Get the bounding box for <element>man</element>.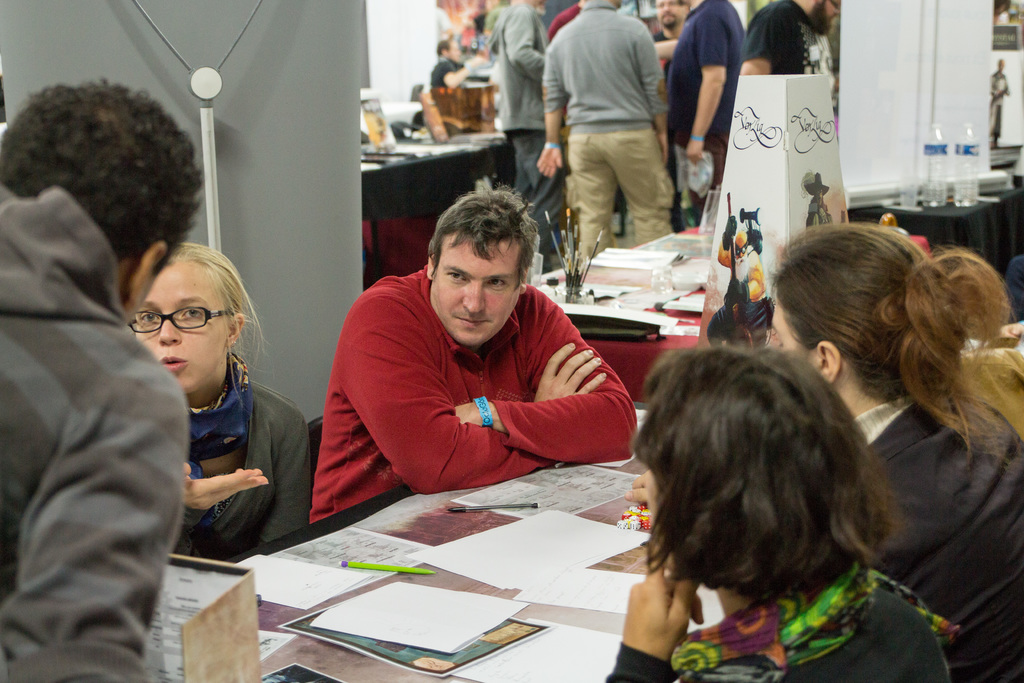
<region>0, 105, 222, 681</region>.
